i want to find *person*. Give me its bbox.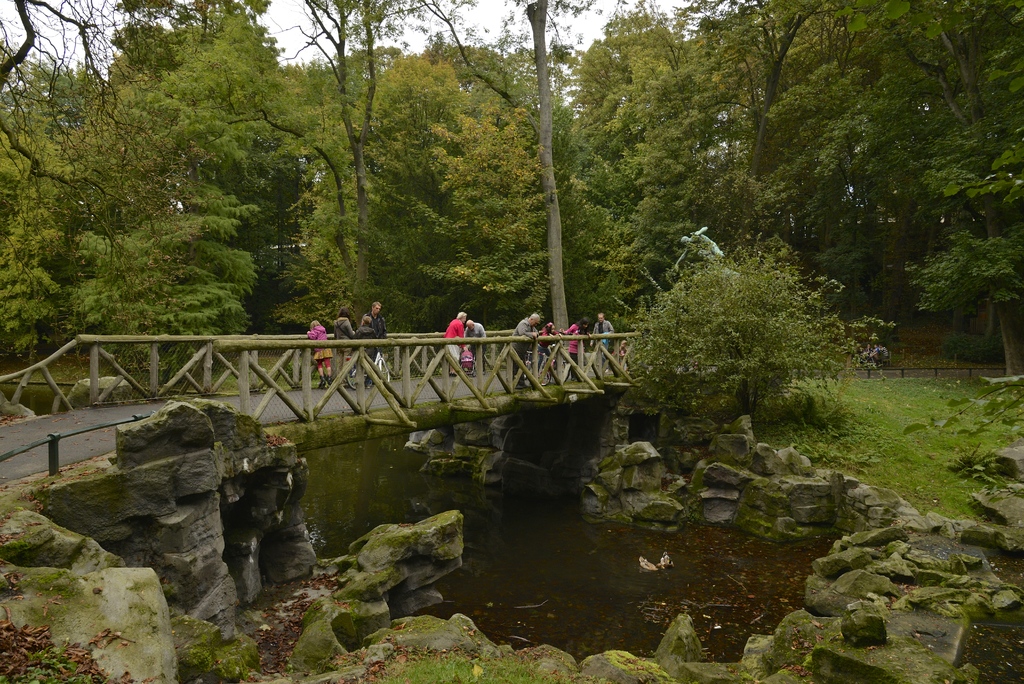
bbox=(511, 313, 540, 389).
